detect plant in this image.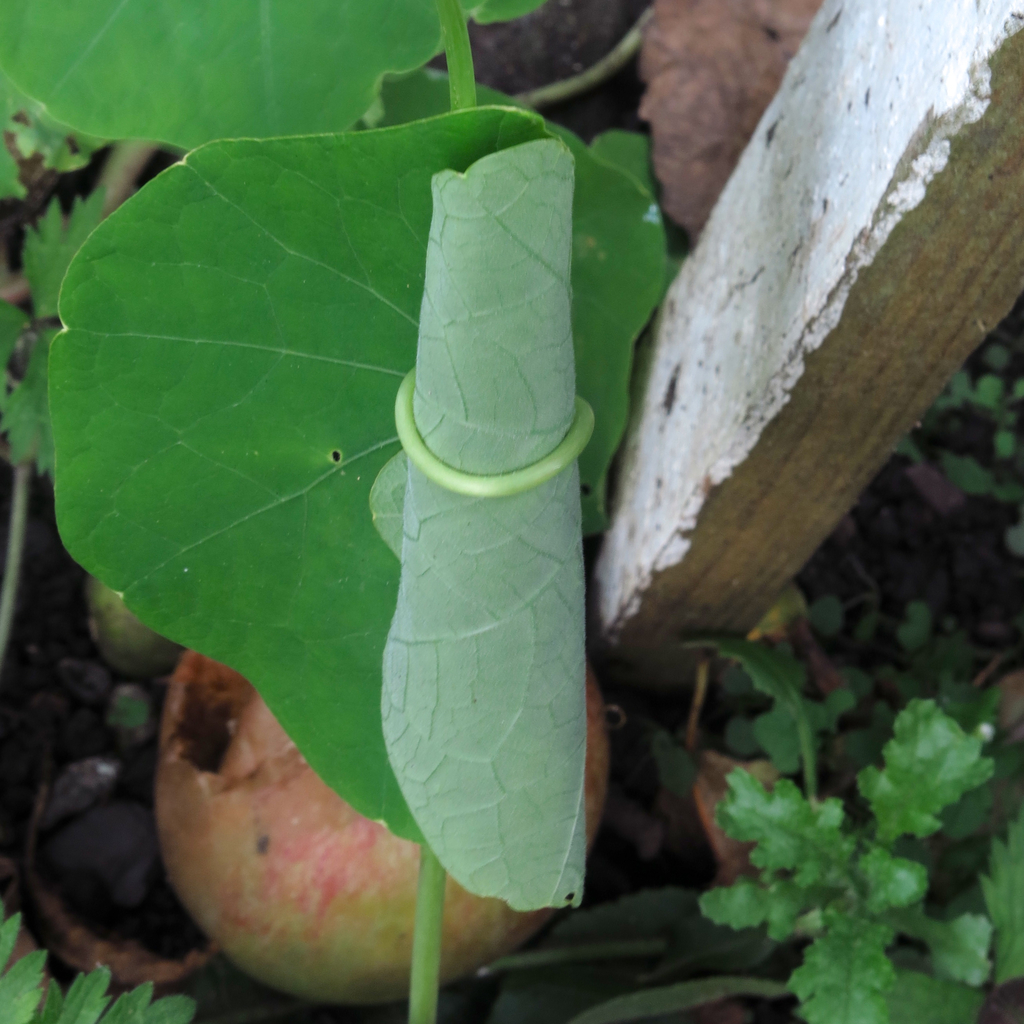
Detection: box(0, 900, 213, 1023).
